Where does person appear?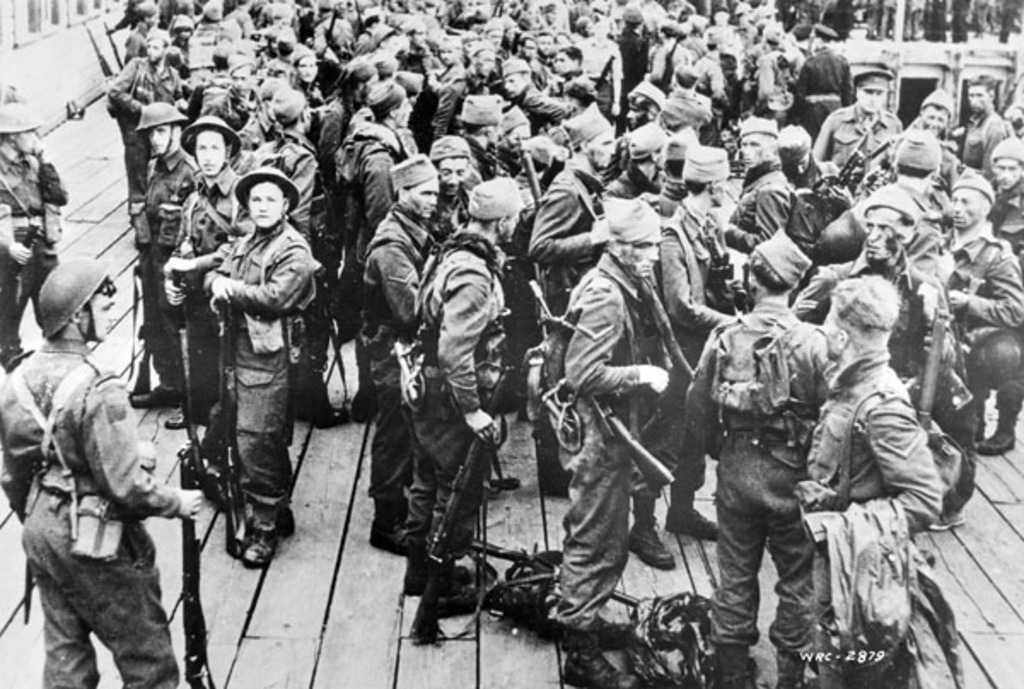
Appears at [992,138,1022,261].
